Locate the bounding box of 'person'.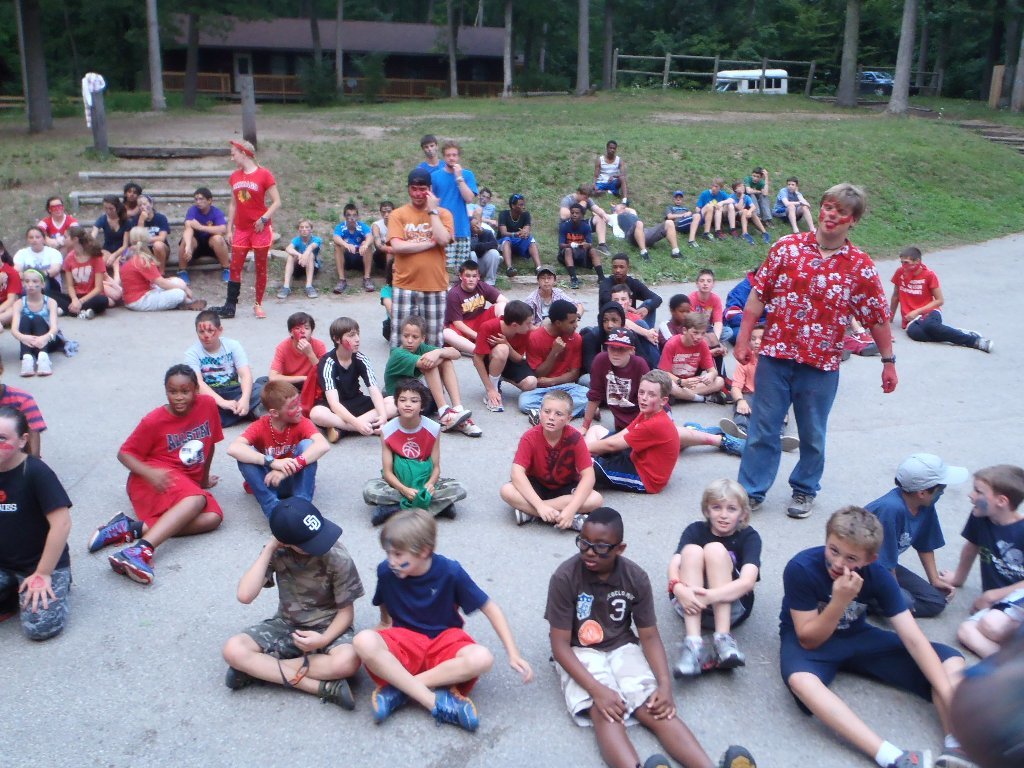
Bounding box: Rect(521, 291, 595, 417).
